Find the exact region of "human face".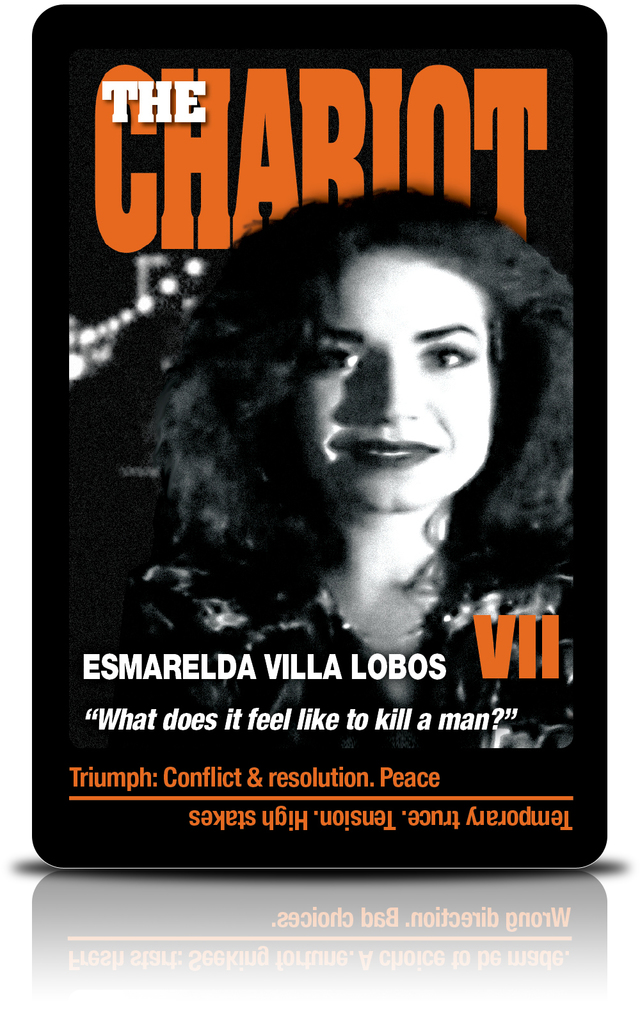
Exact region: (left=291, top=235, right=494, bottom=520).
